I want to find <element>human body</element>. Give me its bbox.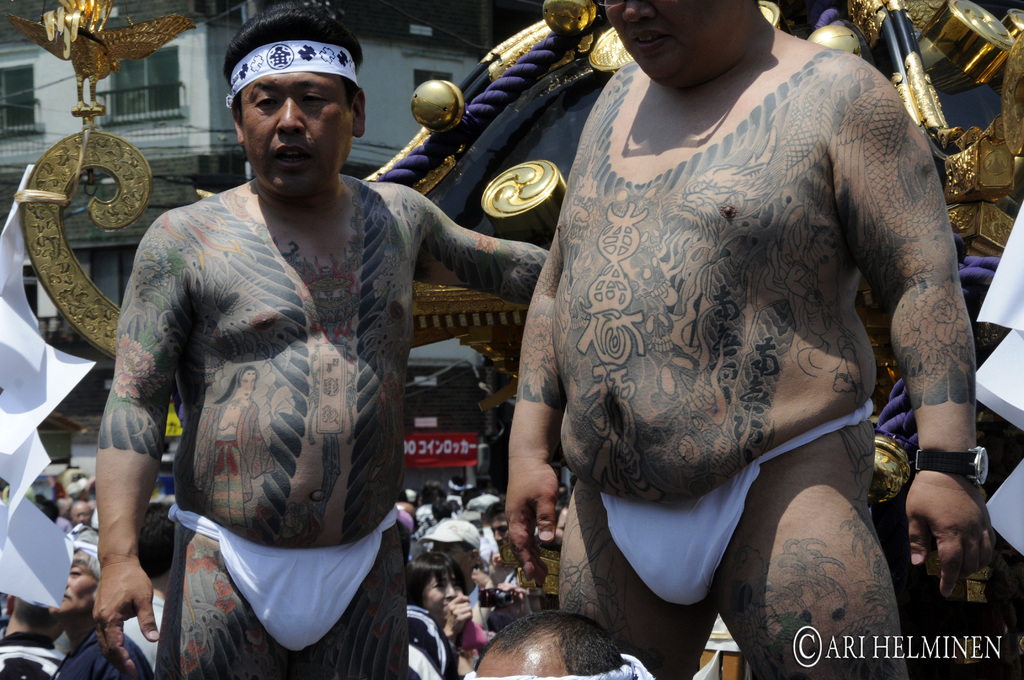
506:0:990:679.
